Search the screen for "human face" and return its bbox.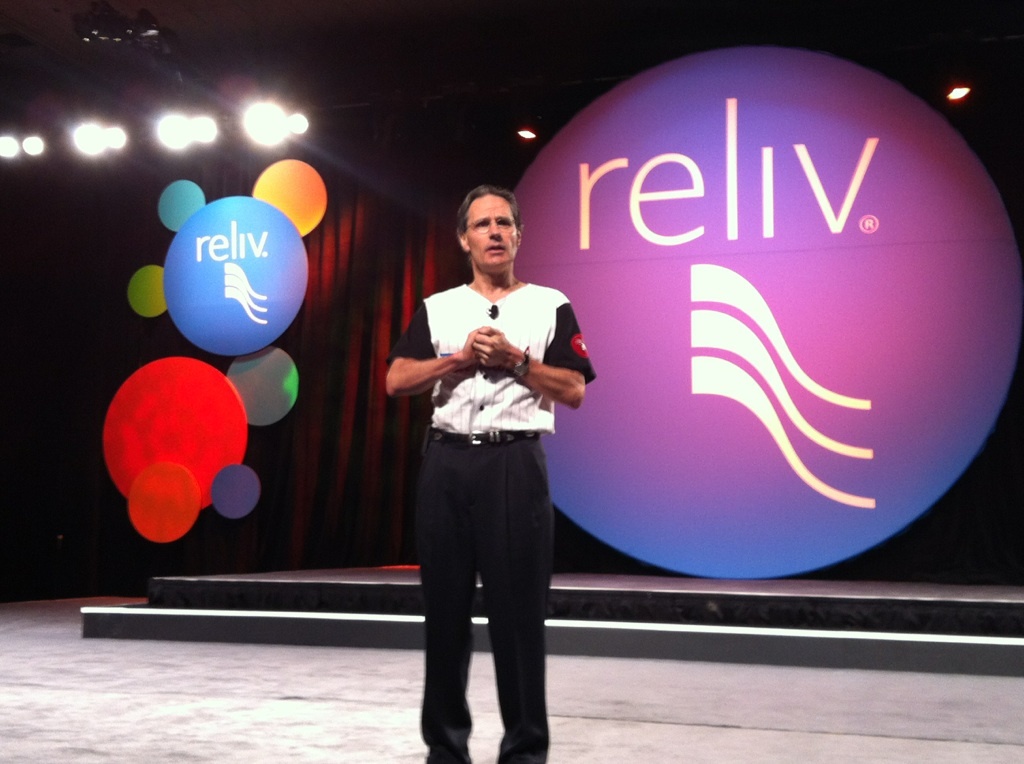
Found: bbox(466, 196, 516, 268).
